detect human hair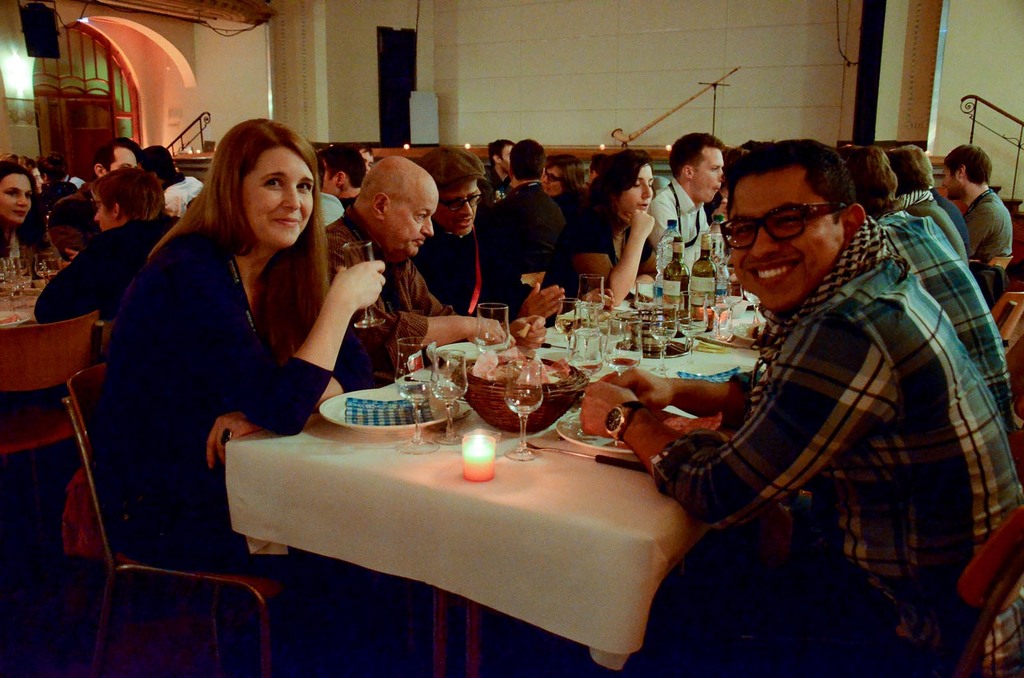
bbox=(157, 112, 334, 360)
